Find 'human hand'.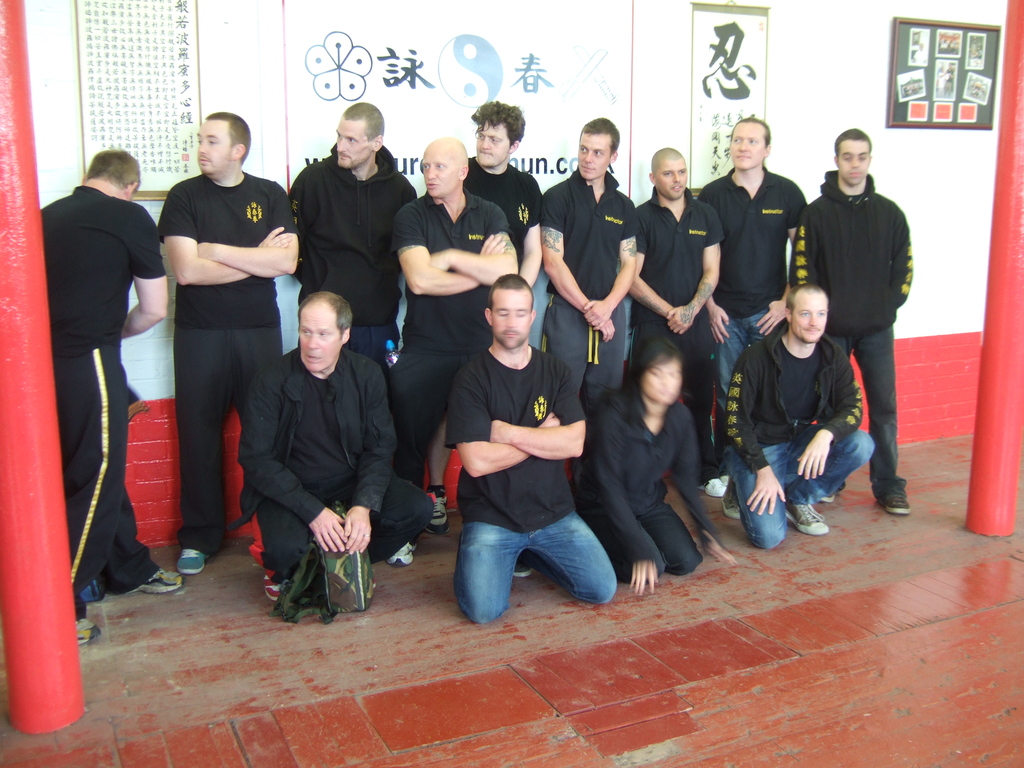
left=429, top=249, right=447, bottom=268.
